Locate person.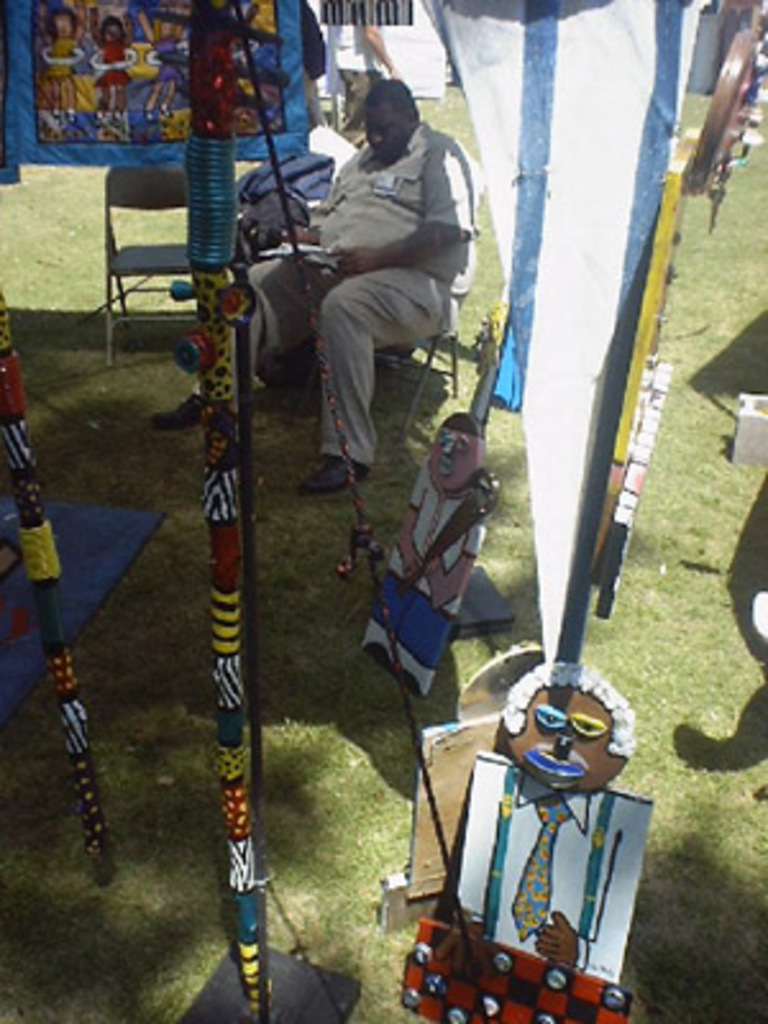
Bounding box: <region>397, 640, 660, 1021</region>.
